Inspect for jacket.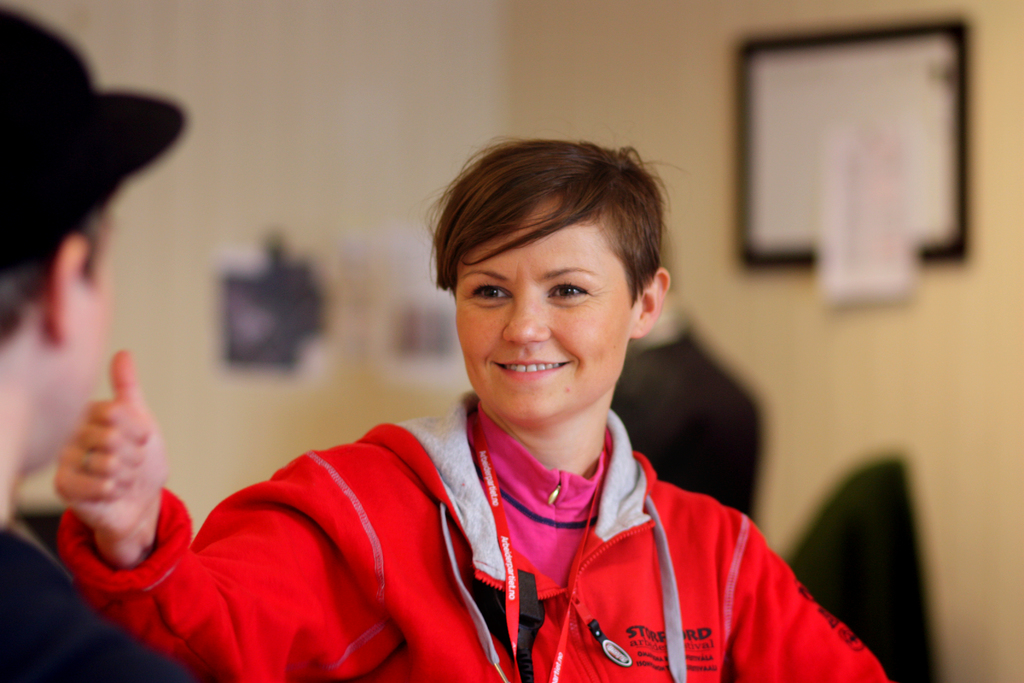
Inspection: (0, 529, 198, 682).
